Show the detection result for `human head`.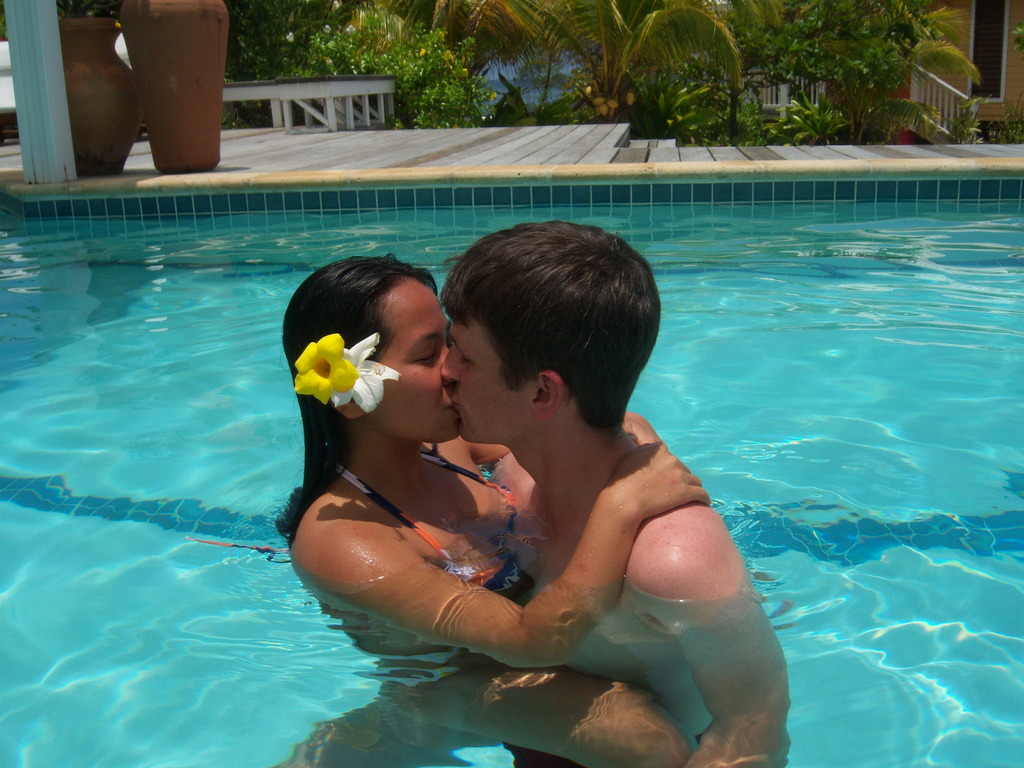
{"left": 283, "top": 252, "right": 460, "bottom": 445}.
